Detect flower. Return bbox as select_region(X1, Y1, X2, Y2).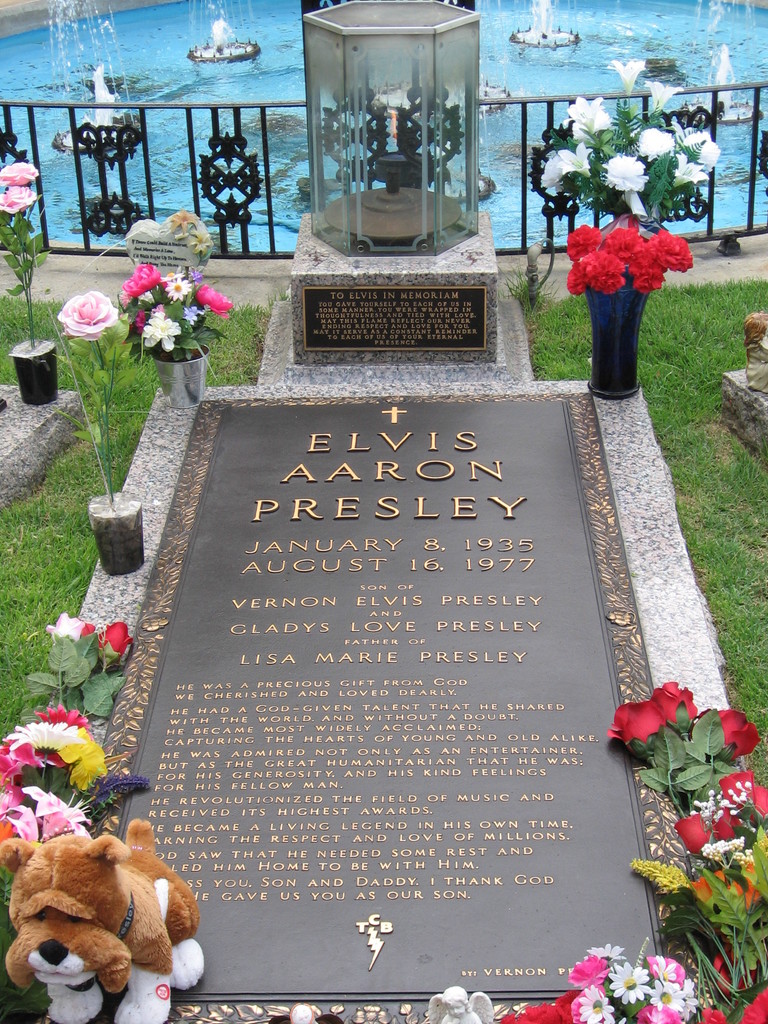
select_region(682, 128, 717, 166).
